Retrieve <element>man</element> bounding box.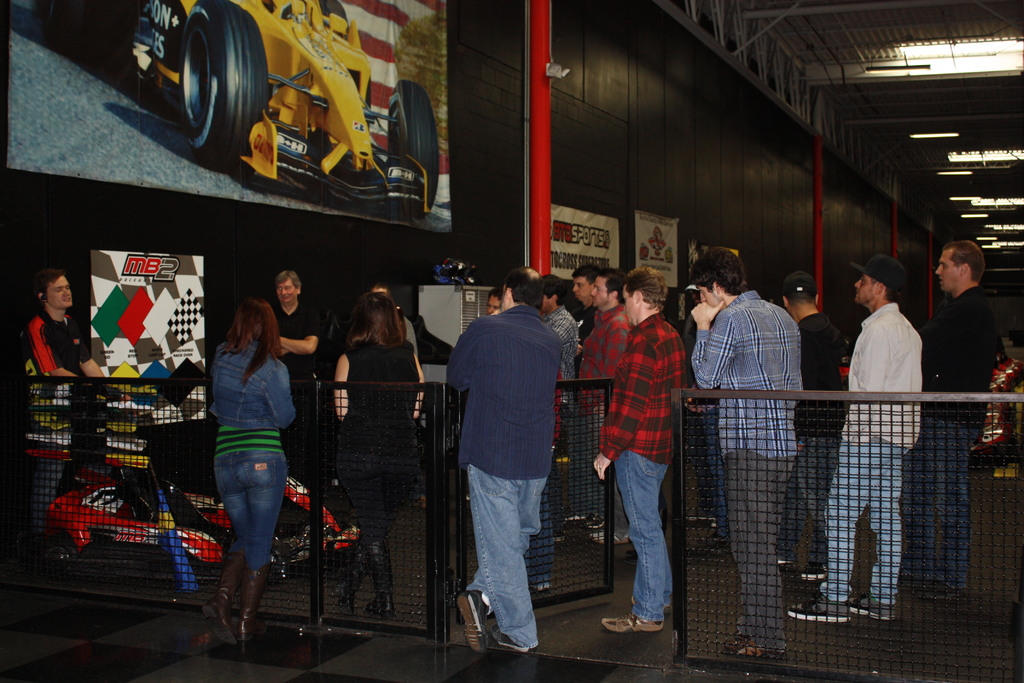
Bounding box: {"left": 592, "top": 256, "right": 689, "bottom": 637}.
